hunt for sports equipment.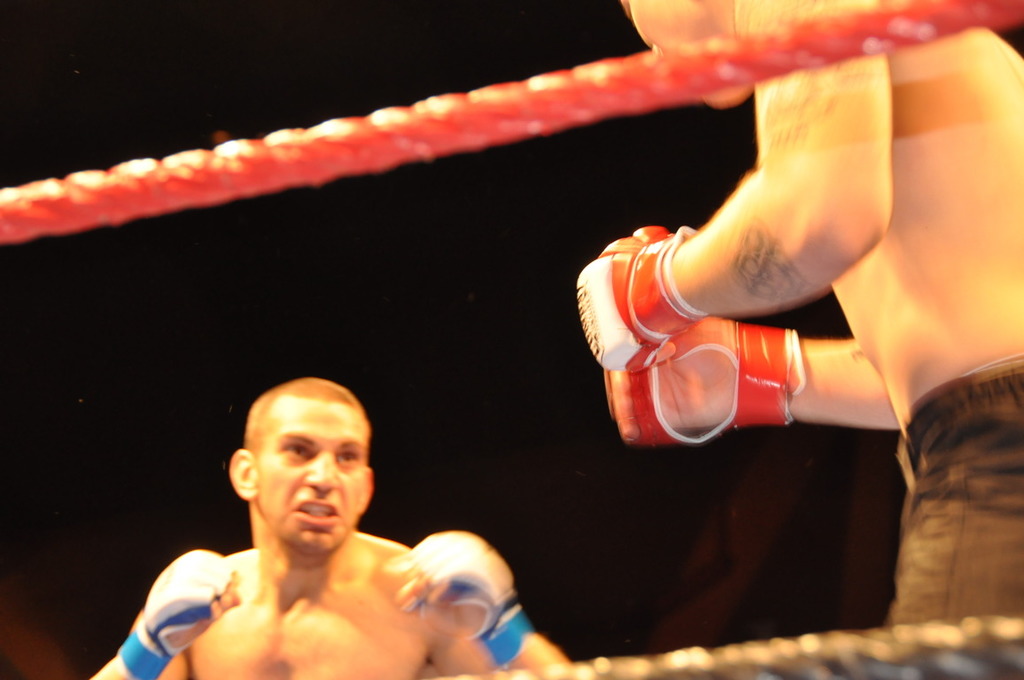
Hunted down at bbox=[118, 549, 240, 677].
